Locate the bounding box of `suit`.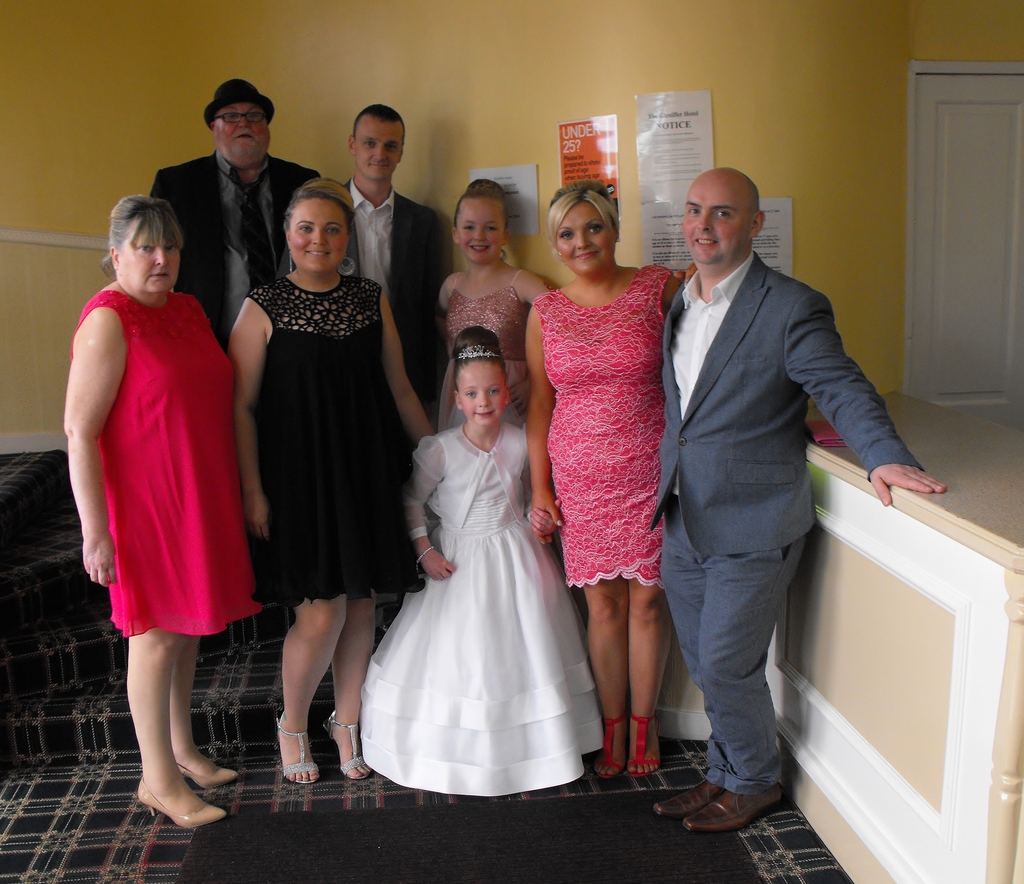
Bounding box: {"left": 275, "top": 177, "right": 439, "bottom": 485}.
